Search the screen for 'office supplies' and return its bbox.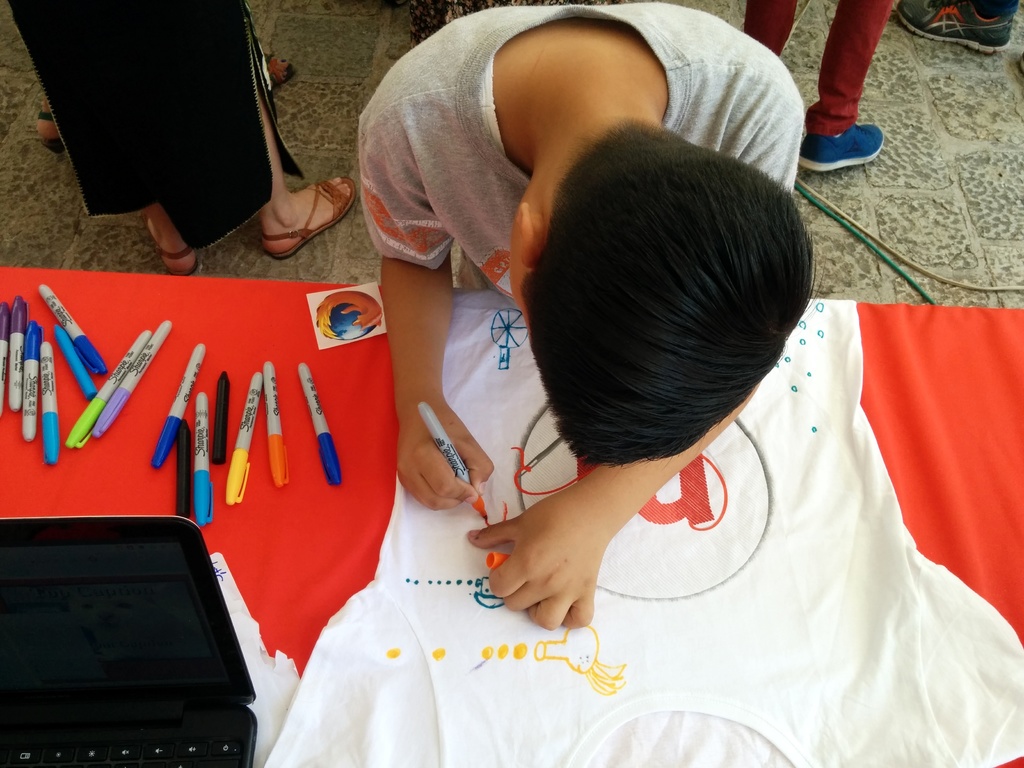
Found: 1:298:6:399.
